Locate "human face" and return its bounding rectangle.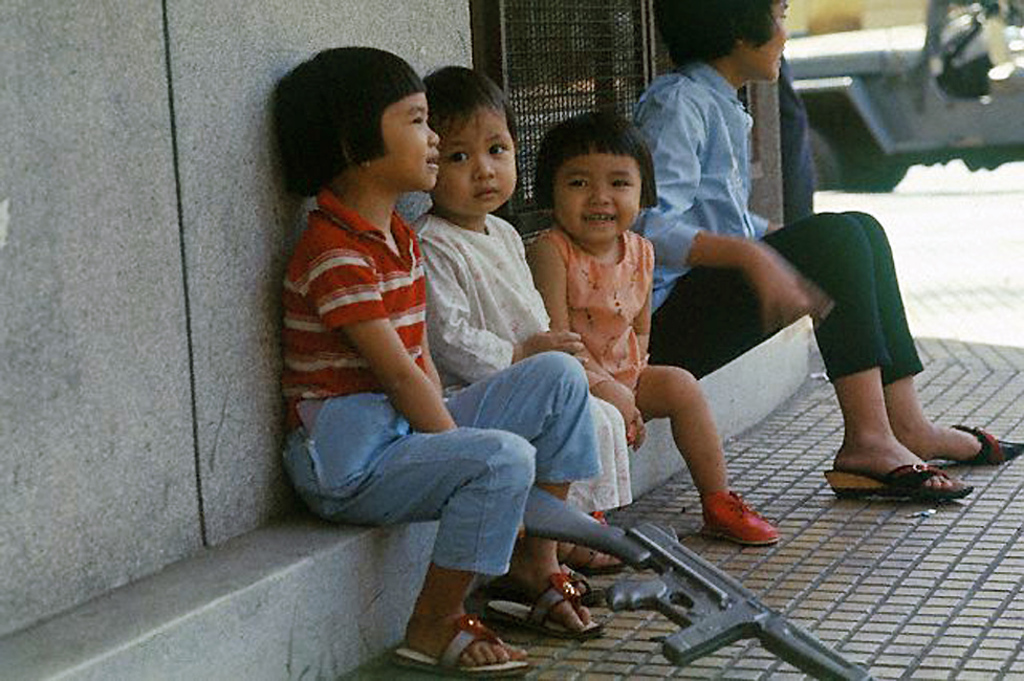
box=[375, 93, 442, 190].
